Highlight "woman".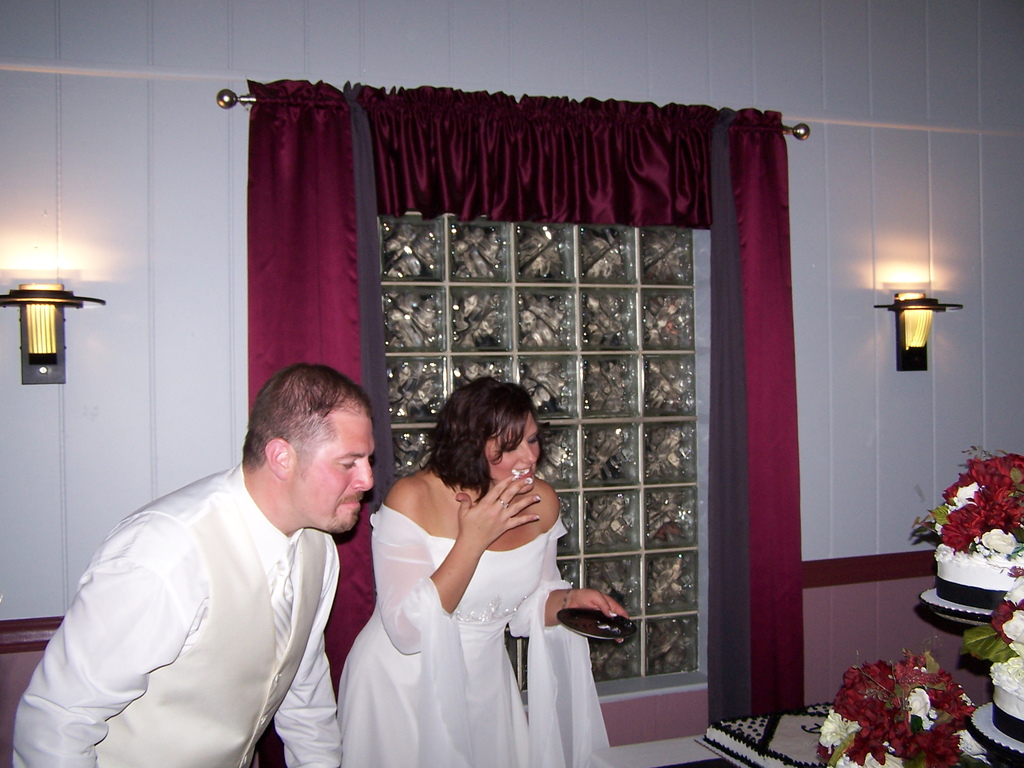
Highlighted region: {"left": 336, "top": 378, "right": 633, "bottom": 767}.
